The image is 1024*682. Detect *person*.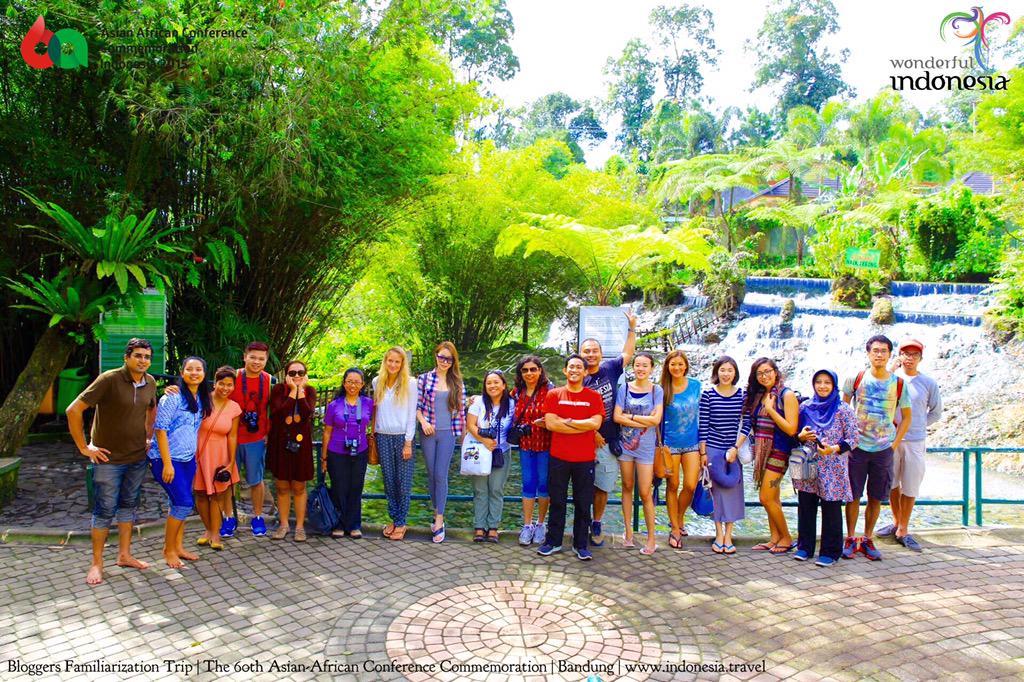
Detection: Rect(265, 361, 317, 538).
